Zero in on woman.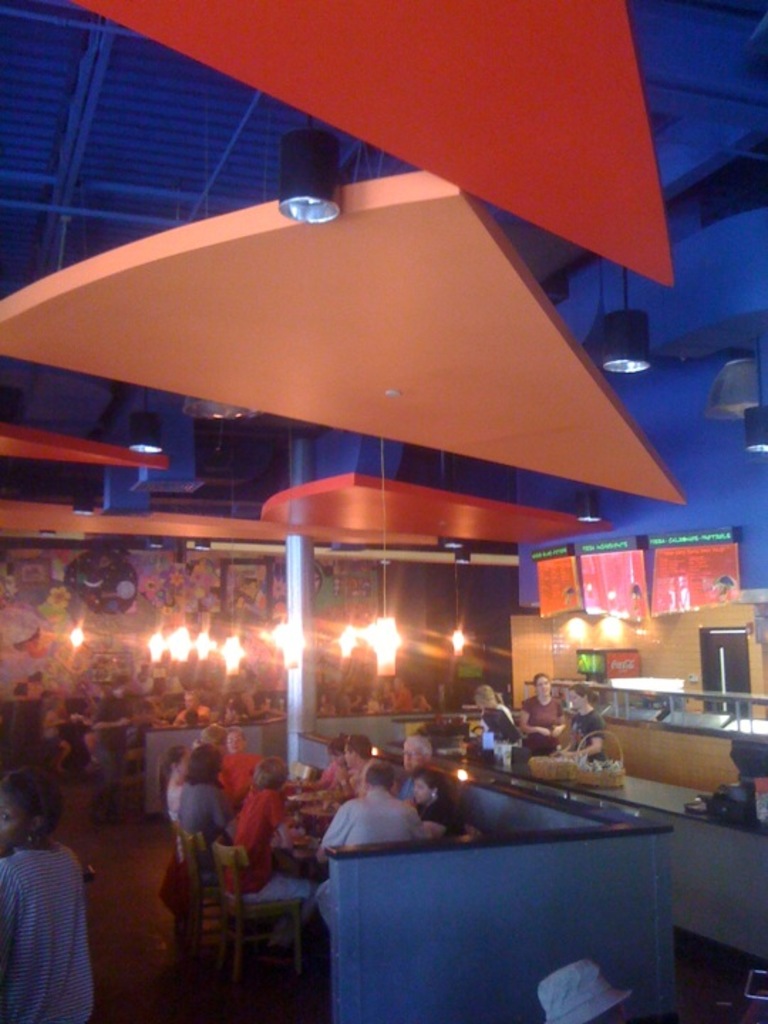
Zeroed in: x1=205 y1=745 x2=307 y2=887.
